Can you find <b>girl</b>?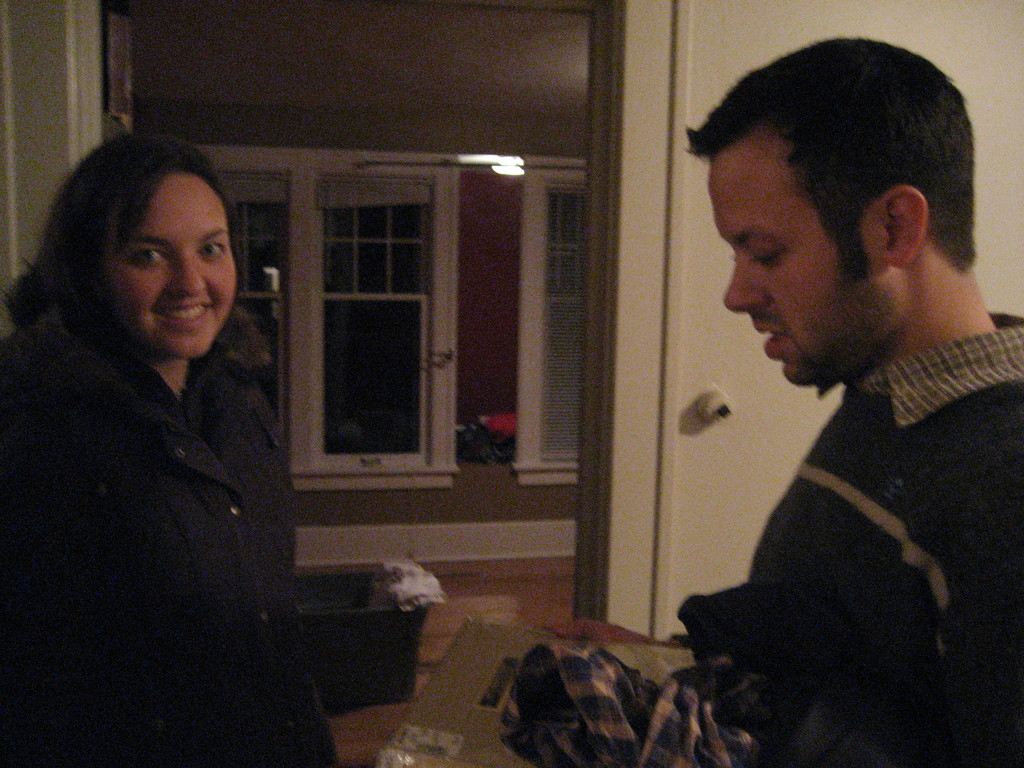
Yes, bounding box: (left=0, top=128, right=337, bottom=765).
